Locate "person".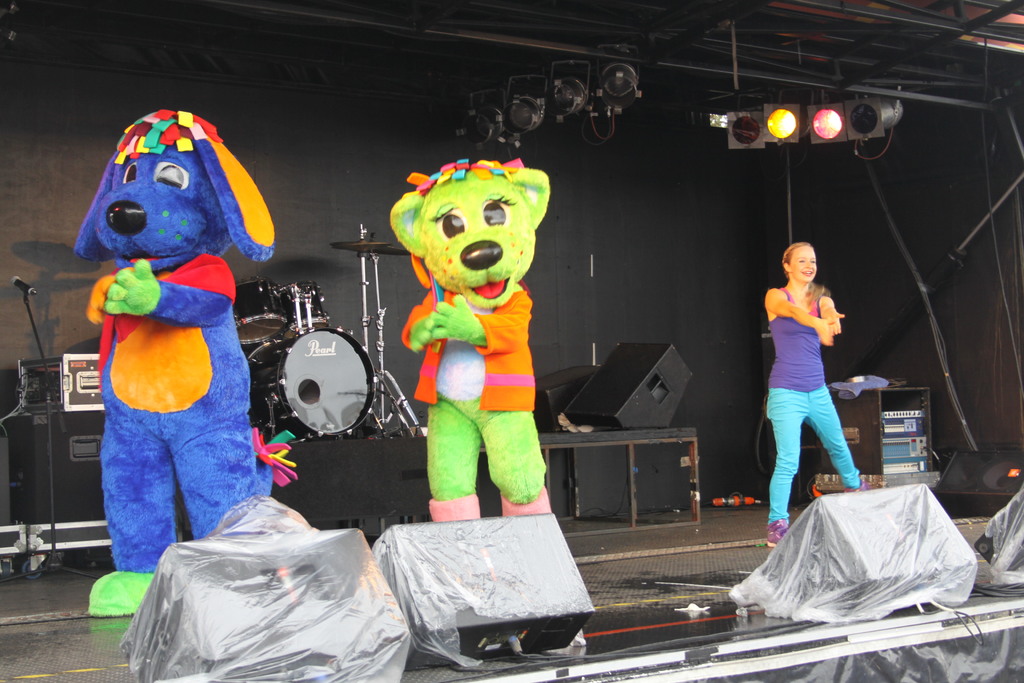
Bounding box: pyautogui.locateOnScreen(766, 242, 867, 547).
